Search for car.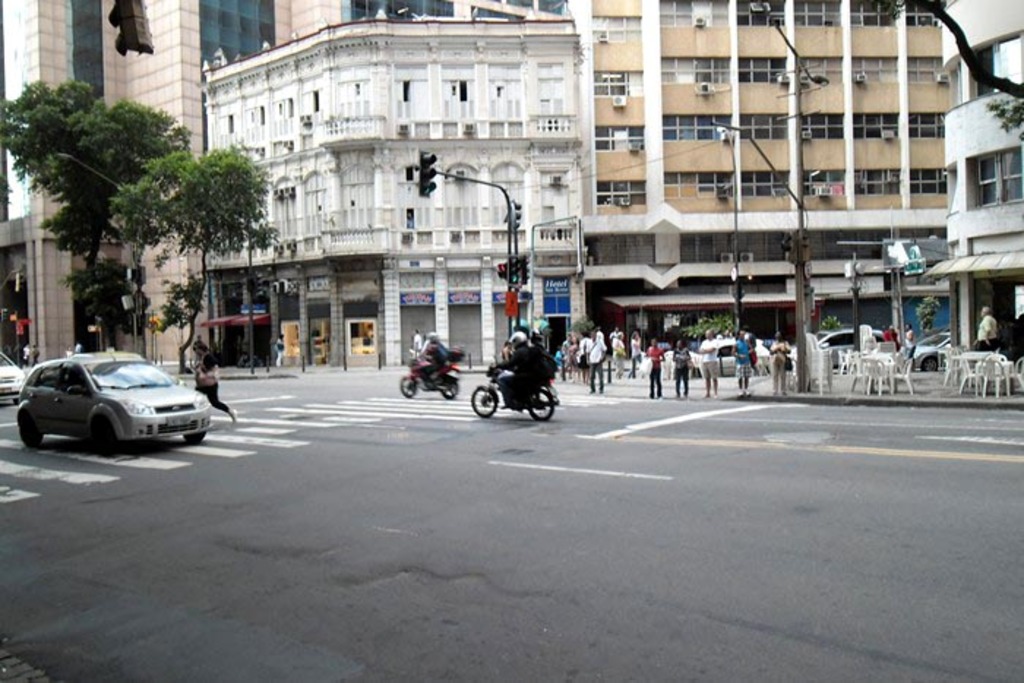
Found at 10:344:212:449.
